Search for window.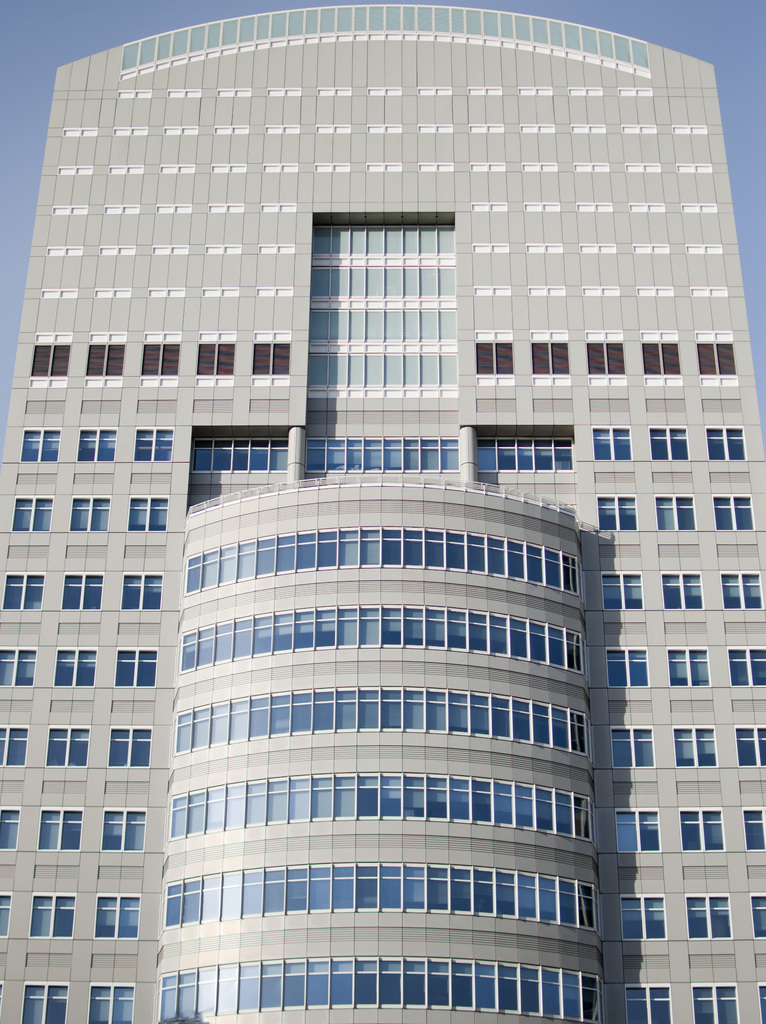
Found at region(585, 421, 636, 470).
